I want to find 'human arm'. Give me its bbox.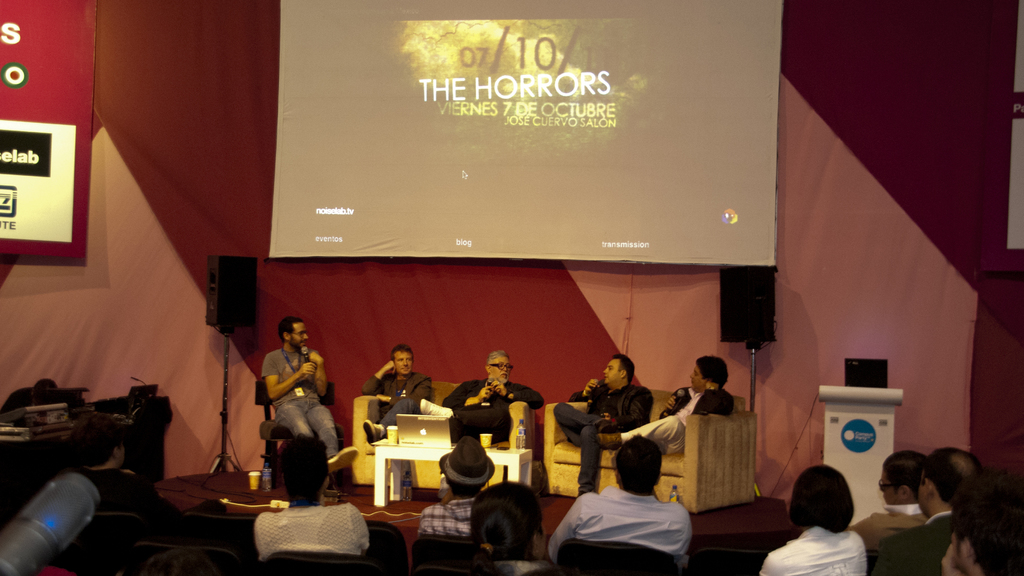
[435, 377, 495, 408].
